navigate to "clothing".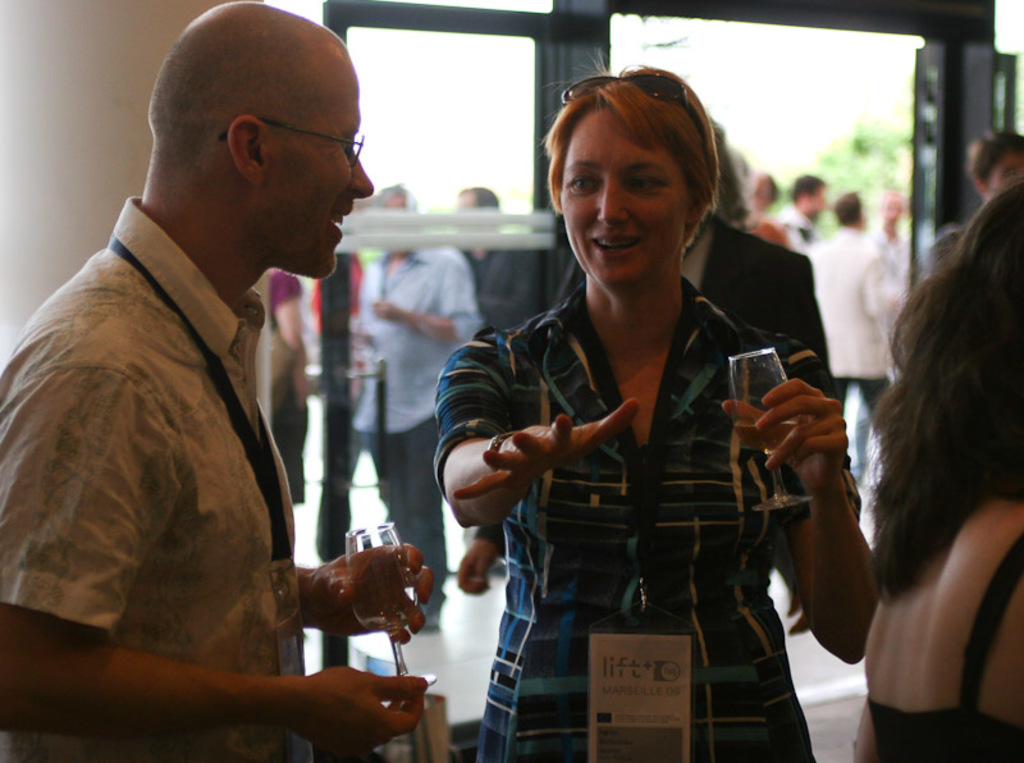
Navigation target: x1=808 y1=225 x2=900 y2=378.
